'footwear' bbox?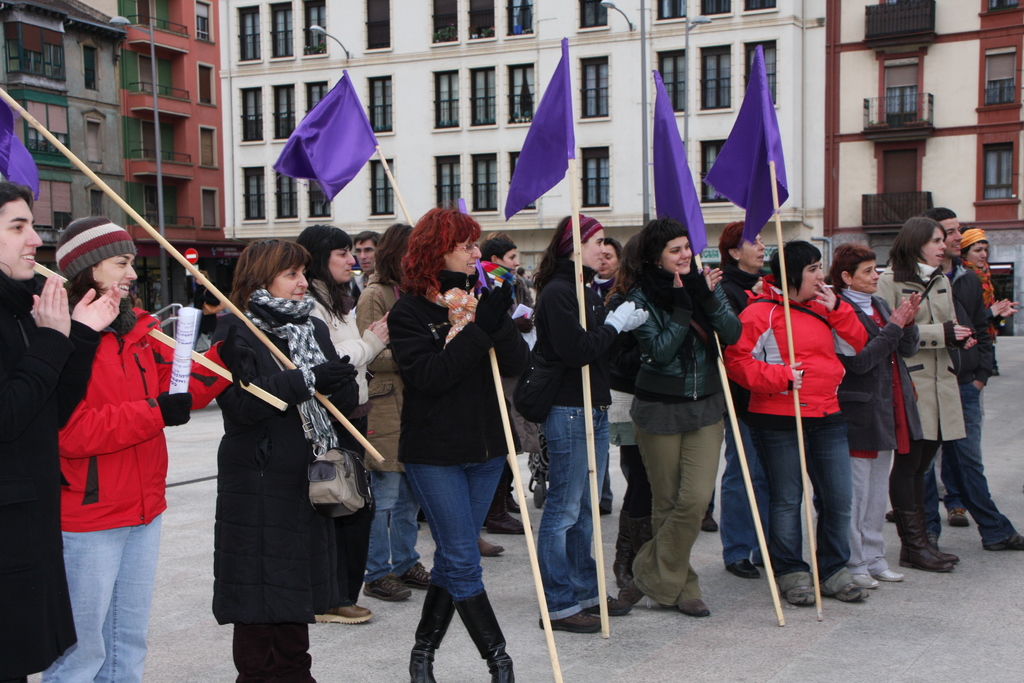
rect(589, 589, 635, 614)
